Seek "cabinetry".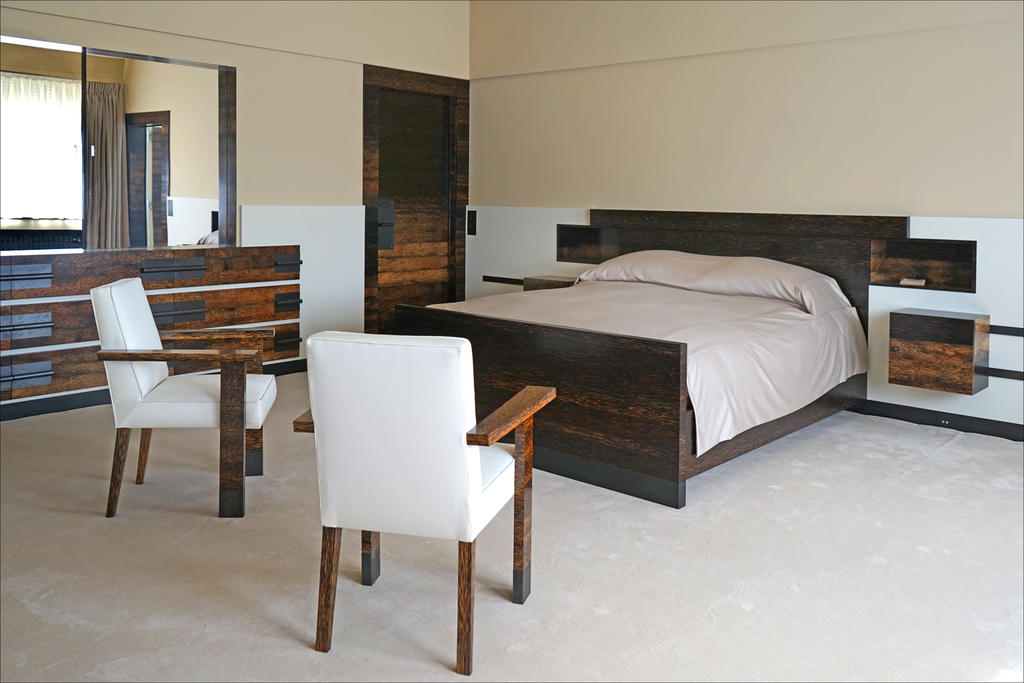
detection(868, 242, 970, 289).
